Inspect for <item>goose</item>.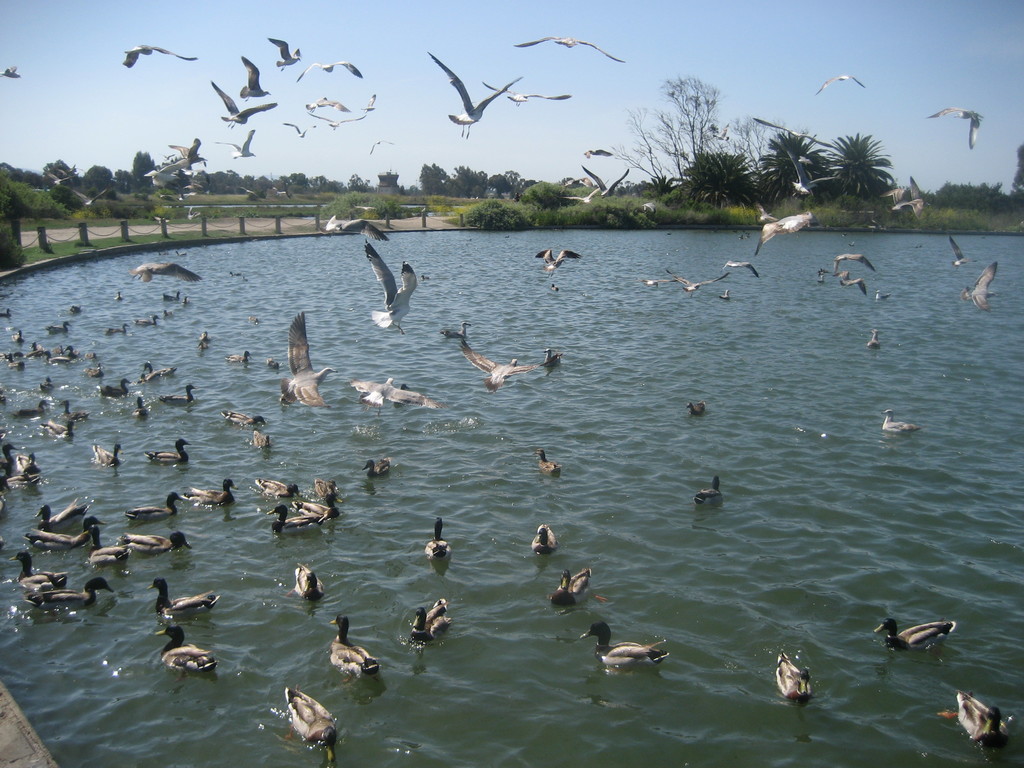
Inspection: bbox=(141, 438, 194, 463).
